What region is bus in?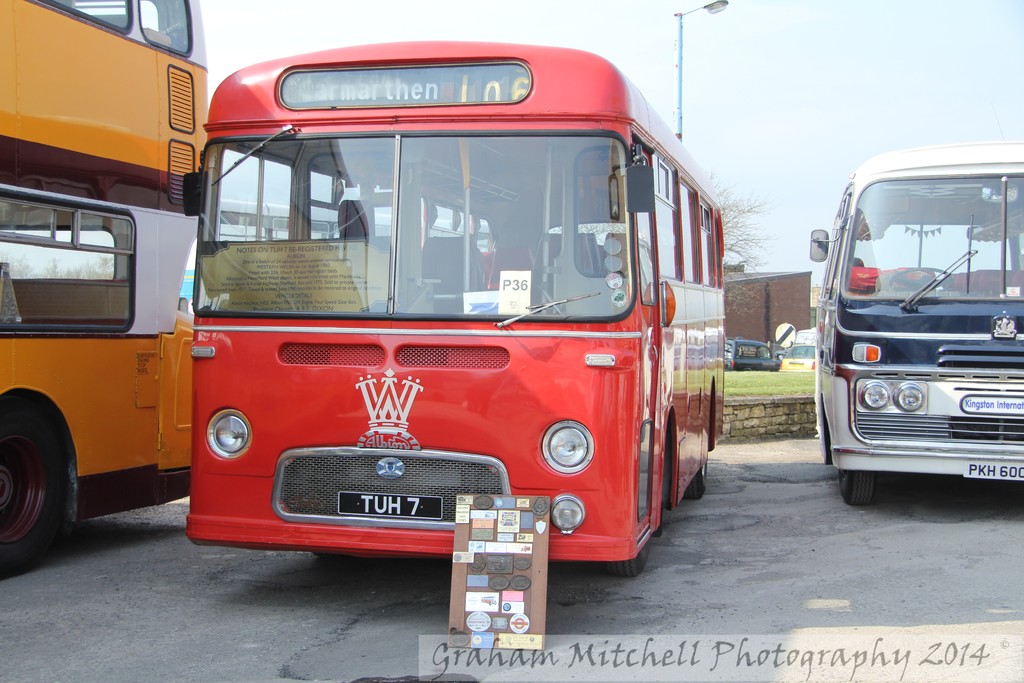
<bbox>805, 144, 1023, 508</bbox>.
